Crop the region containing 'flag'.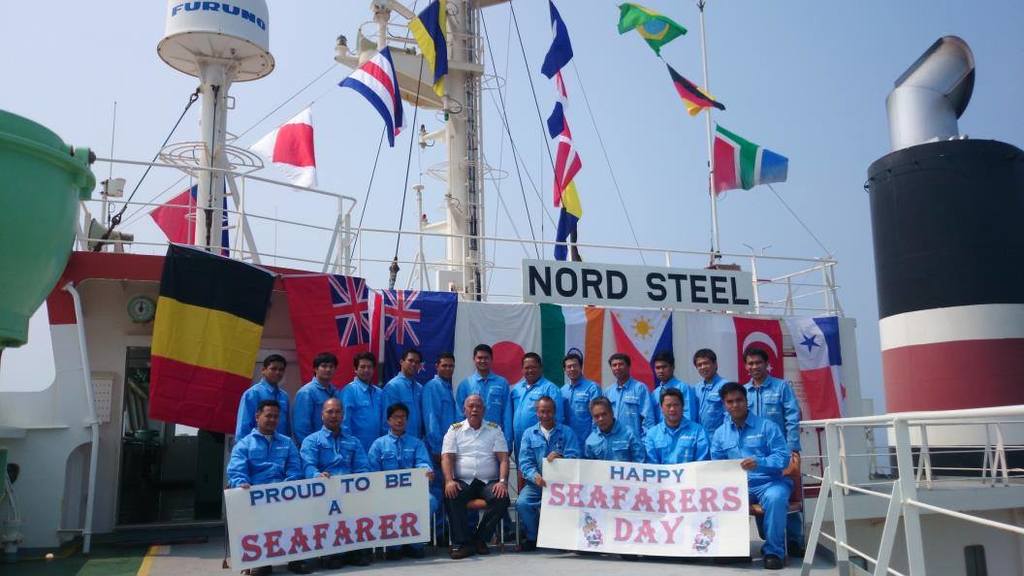
Crop region: [543, 97, 583, 202].
